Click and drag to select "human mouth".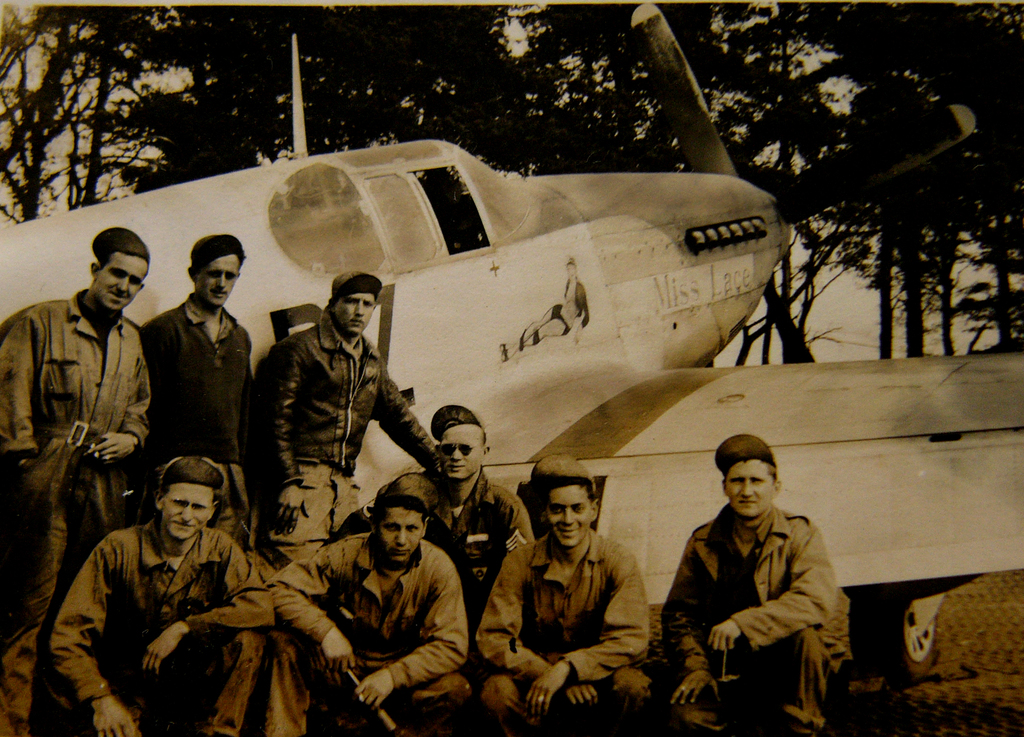
Selection: 445,464,466,471.
